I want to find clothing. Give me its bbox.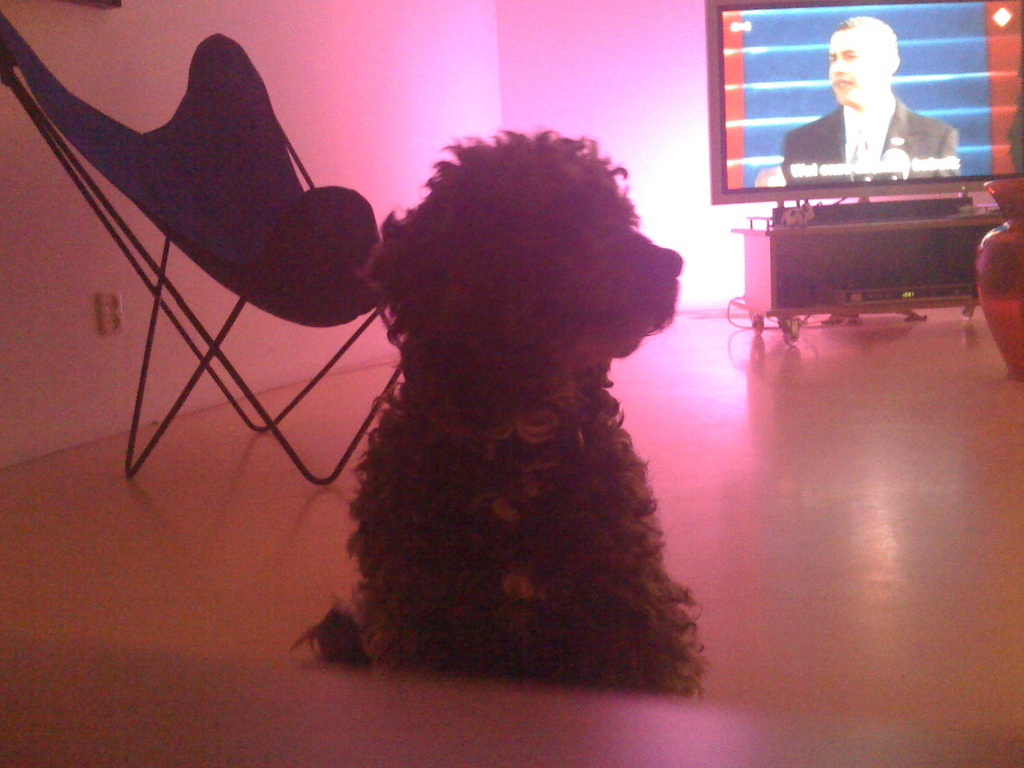
crop(777, 95, 963, 191).
